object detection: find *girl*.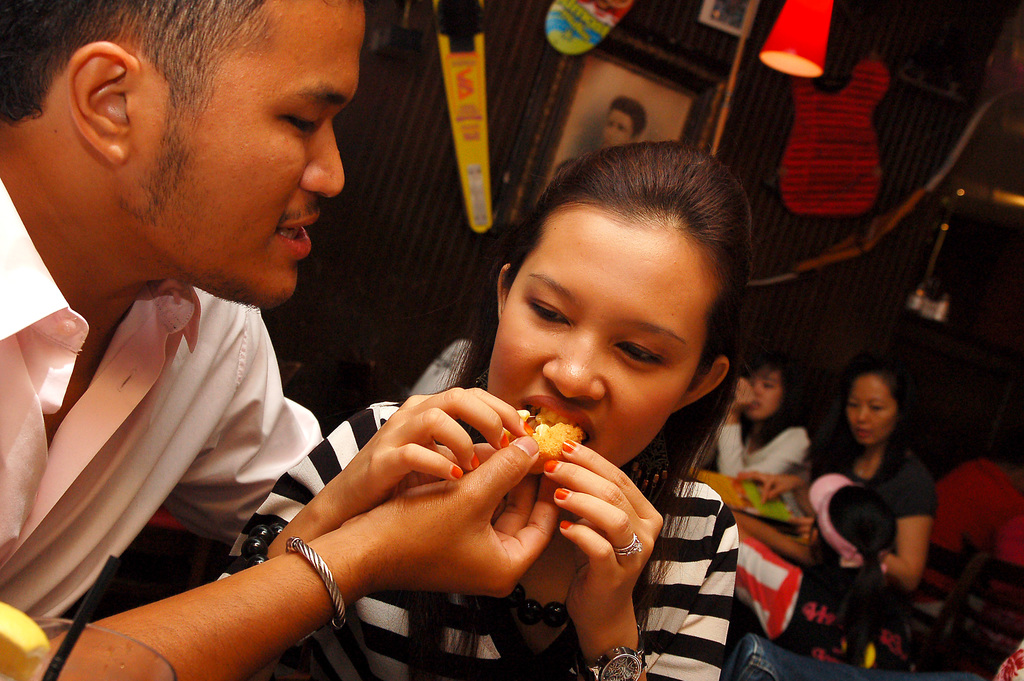
<bbox>772, 474, 917, 673</bbox>.
